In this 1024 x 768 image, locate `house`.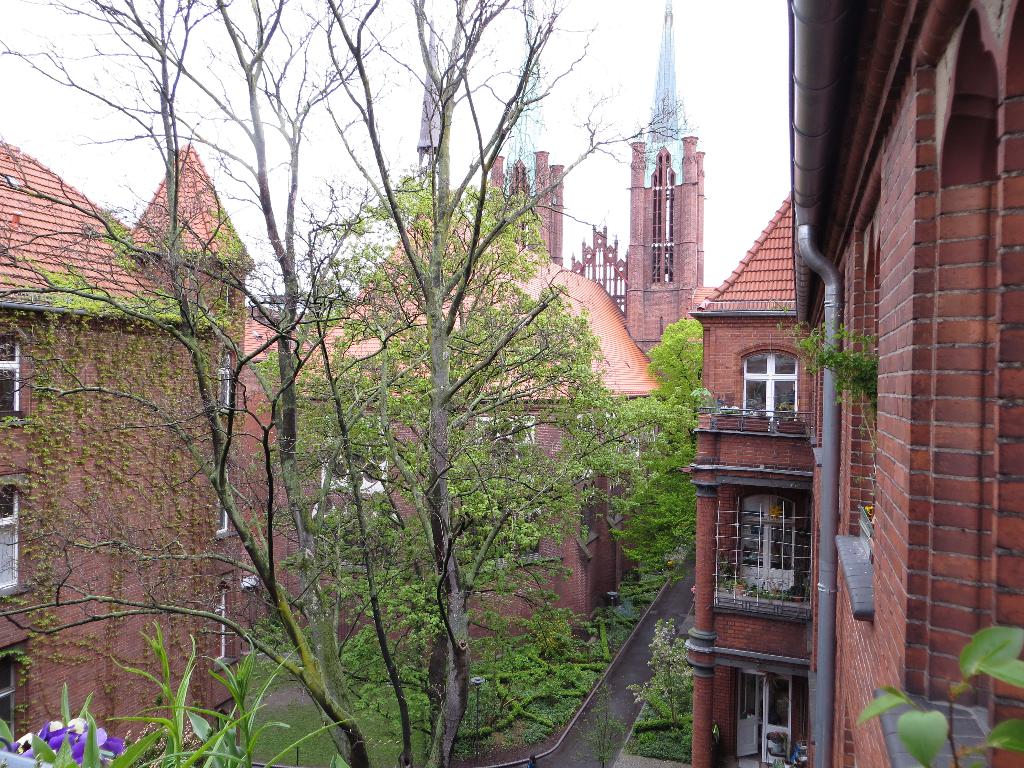
Bounding box: region(1, 134, 251, 767).
